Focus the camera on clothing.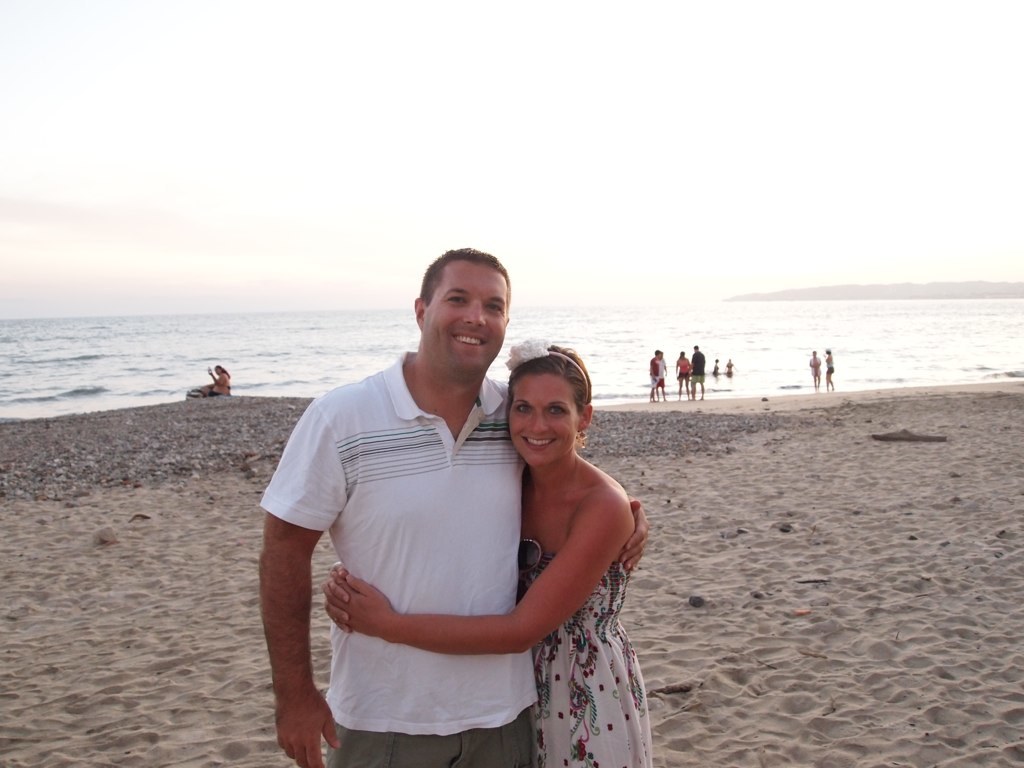
Focus region: rect(658, 358, 668, 389).
